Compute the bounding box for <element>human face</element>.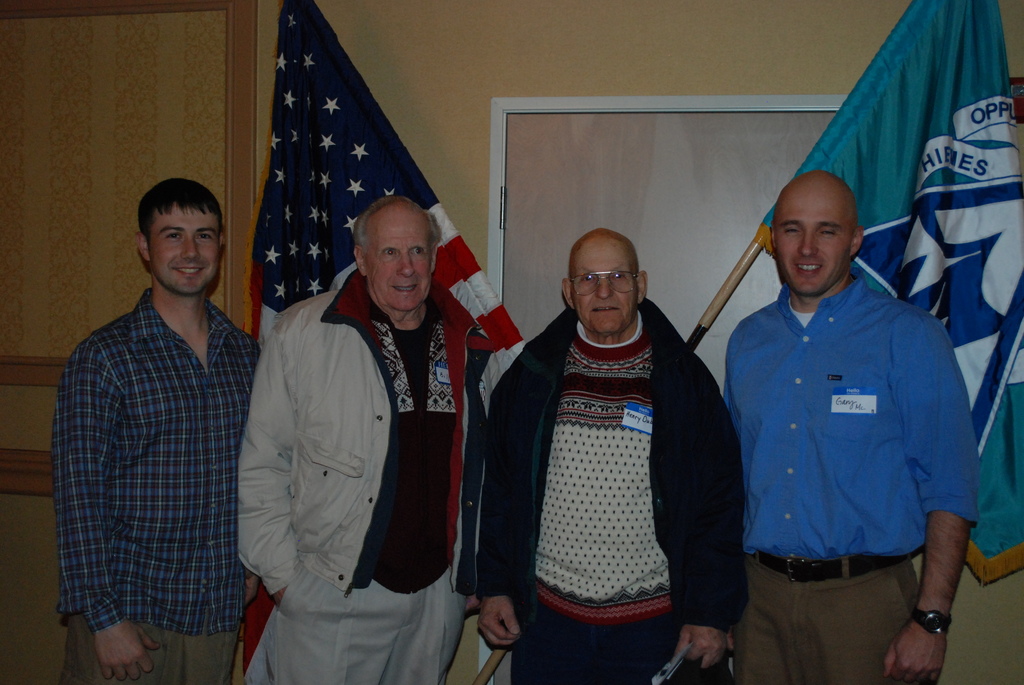
<bbox>772, 193, 850, 292</bbox>.
